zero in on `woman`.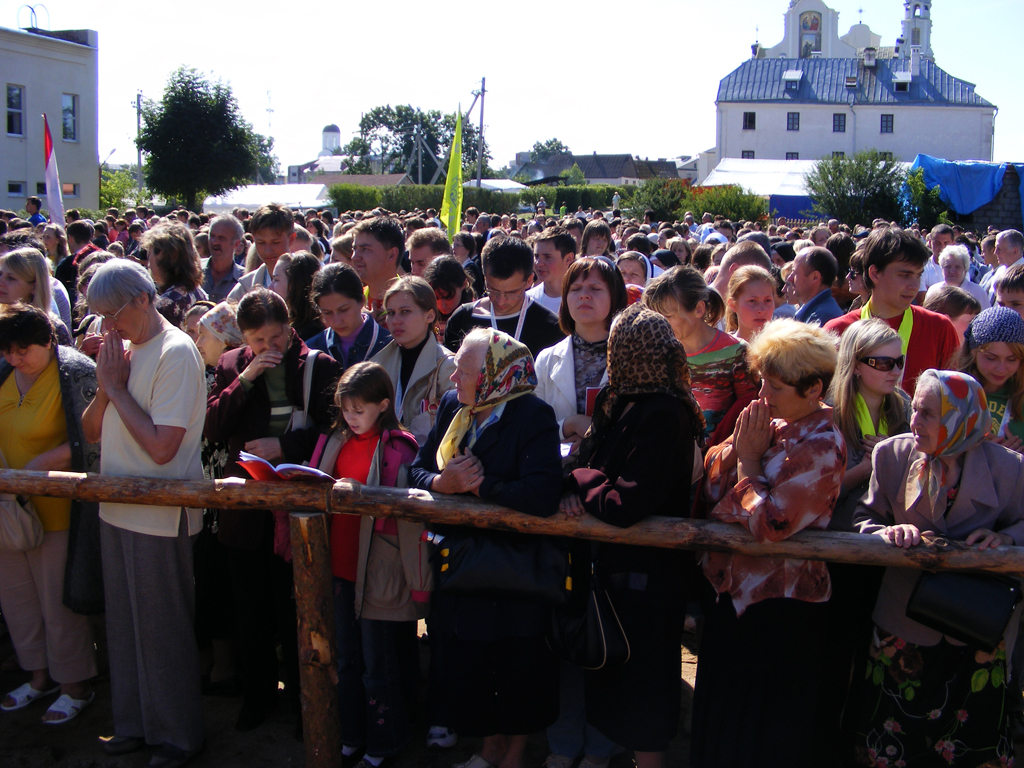
Zeroed in: [left=576, top=221, right=617, bottom=265].
